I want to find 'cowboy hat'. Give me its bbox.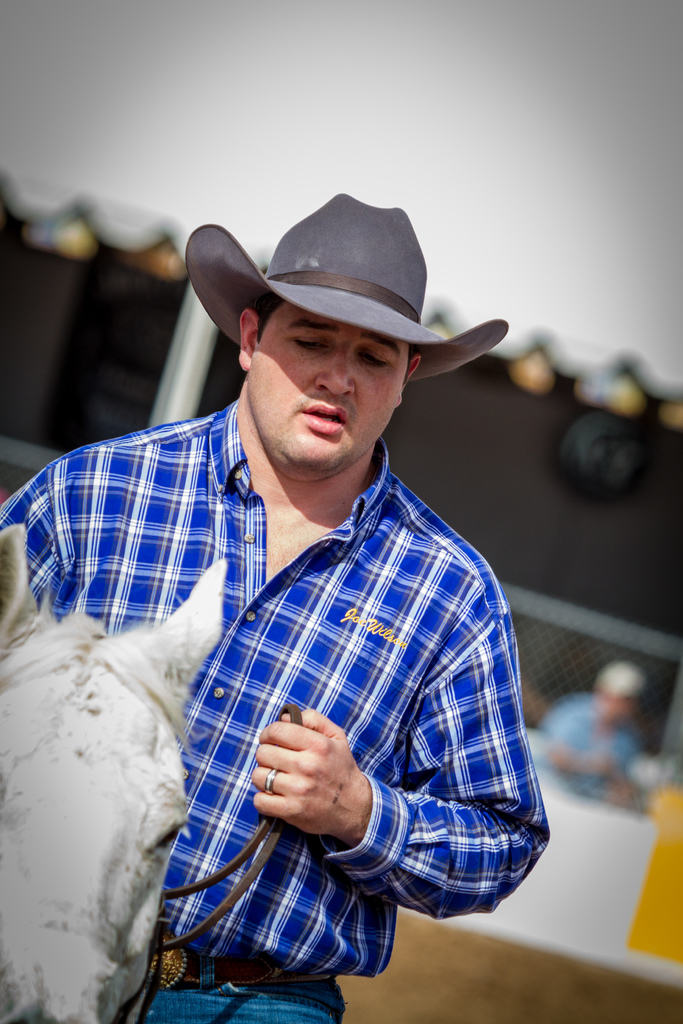
<bbox>177, 189, 500, 395</bbox>.
